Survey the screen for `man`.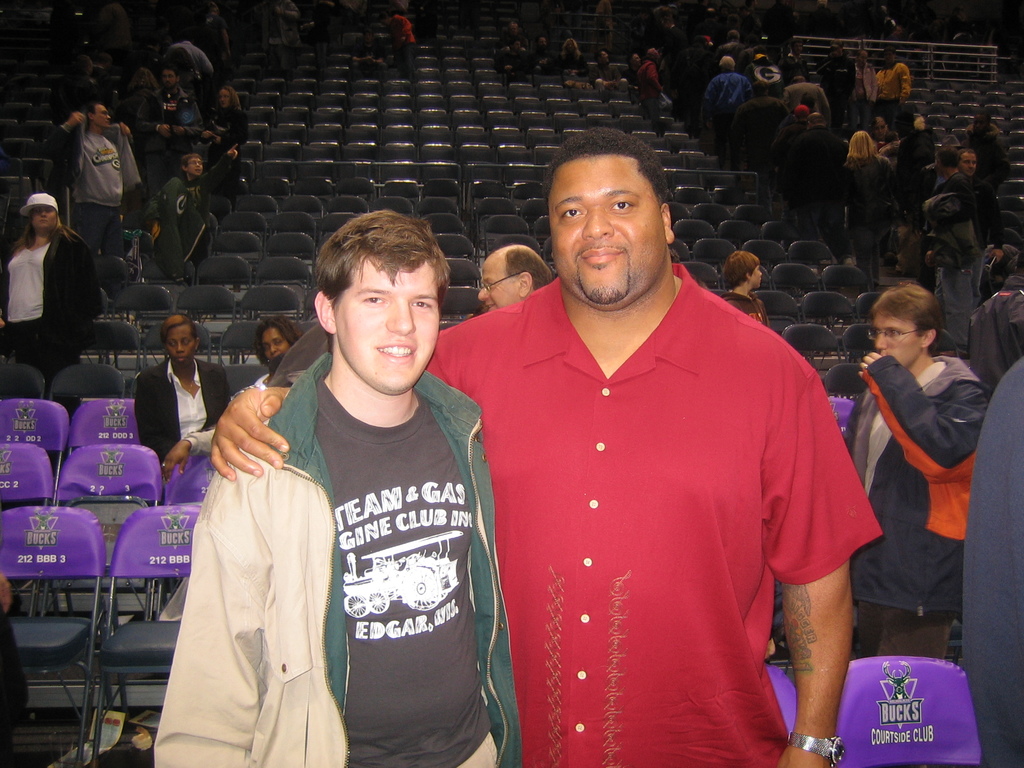
Survey found: 158 26 215 87.
